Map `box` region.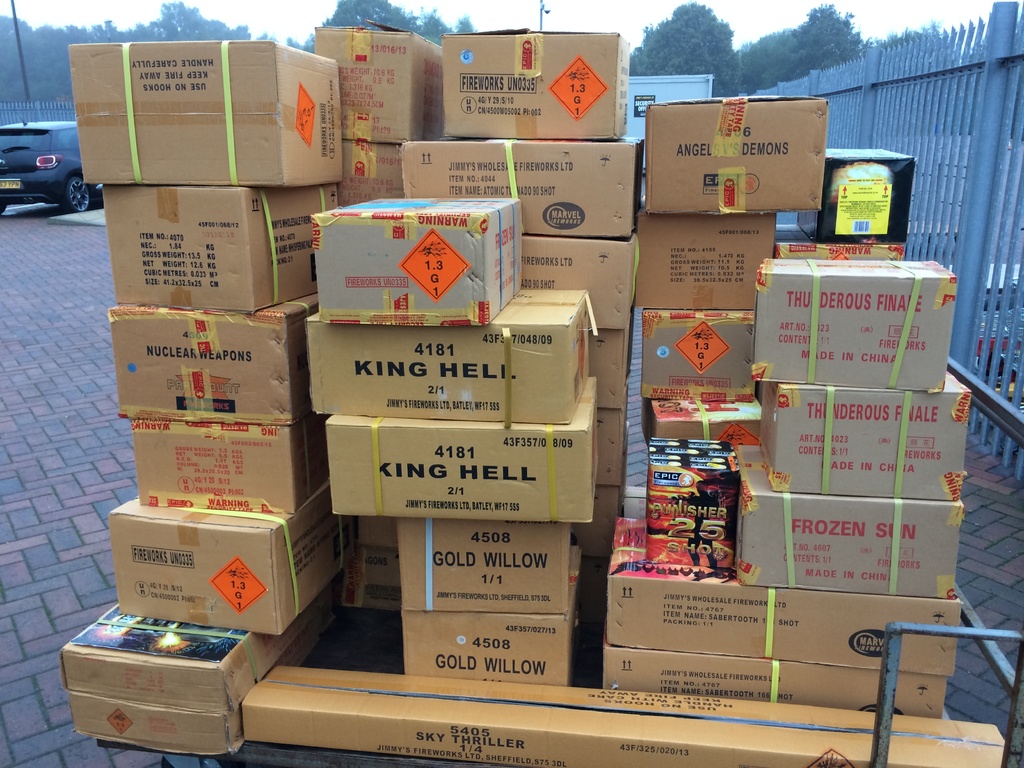
Mapped to {"left": 731, "top": 436, "right": 963, "bottom": 594}.
